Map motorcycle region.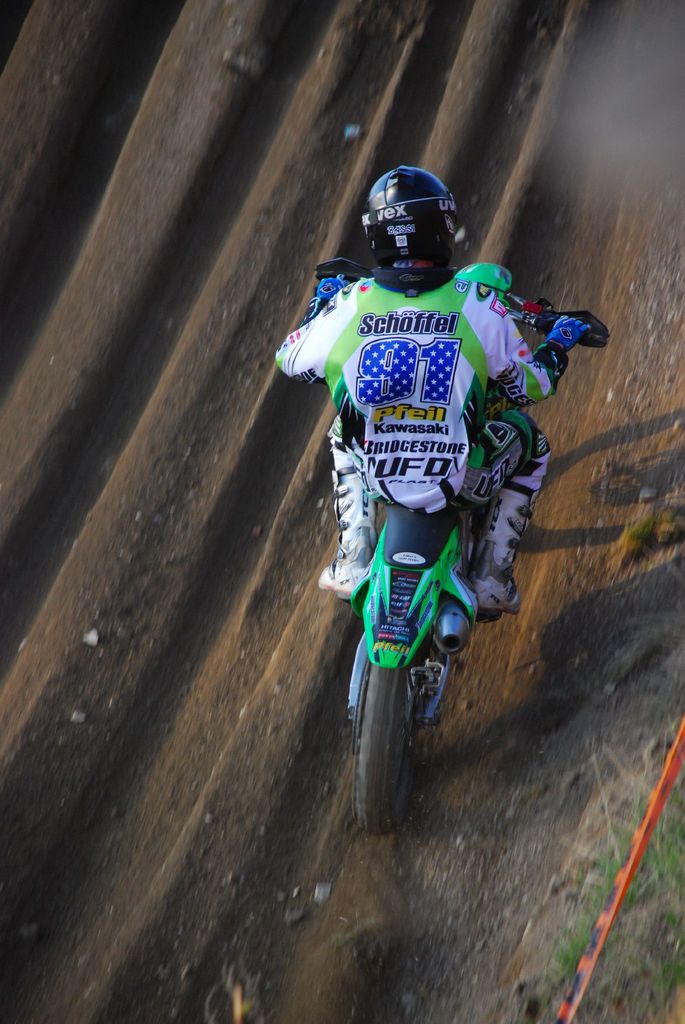
Mapped to [292, 268, 572, 843].
